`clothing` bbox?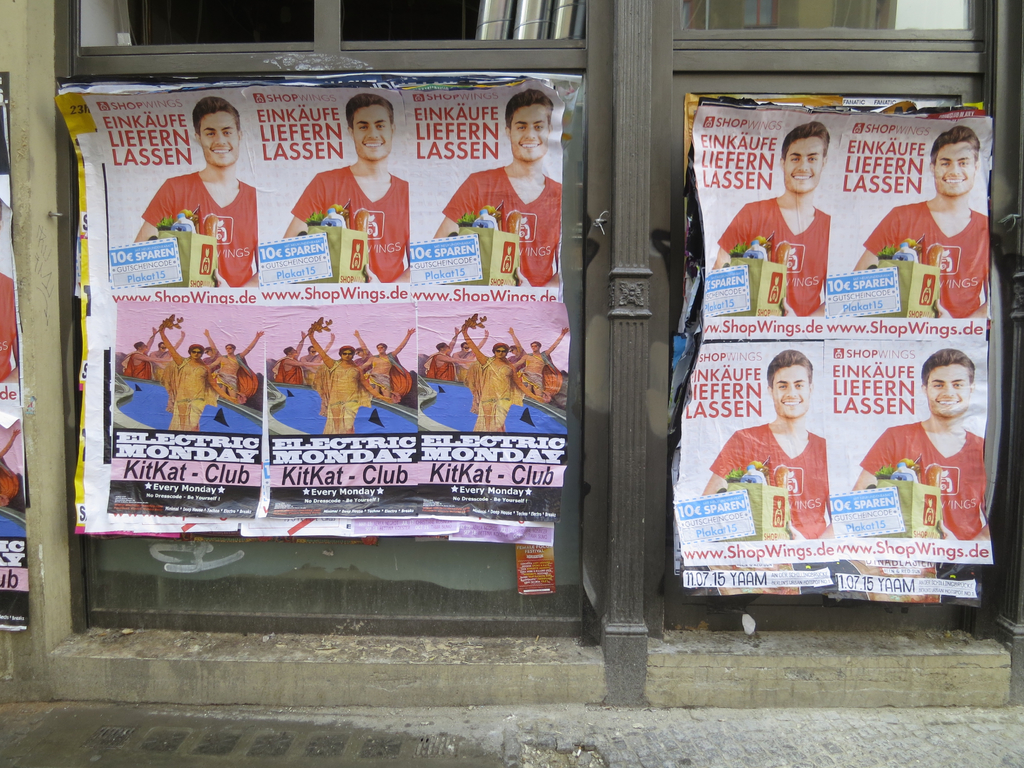
[x1=433, y1=170, x2=563, y2=287]
